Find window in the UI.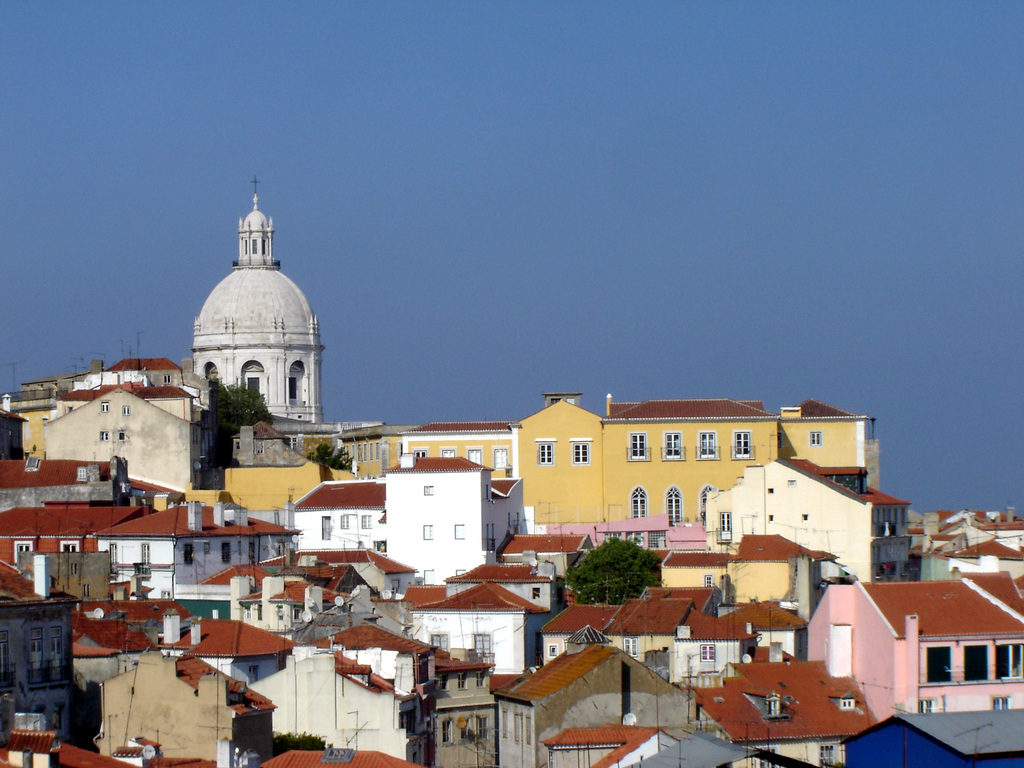
UI element at <region>755, 749, 776, 767</region>.
